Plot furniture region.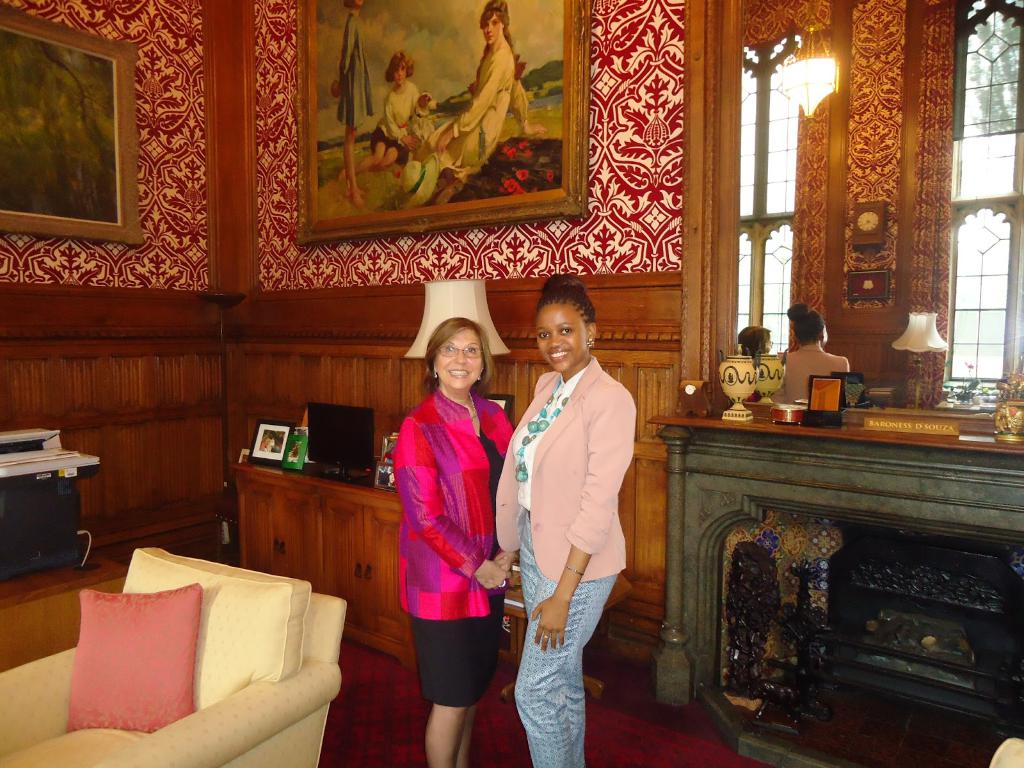
Plotted at (x1=492, y1=564, x2=628, y2=707).
